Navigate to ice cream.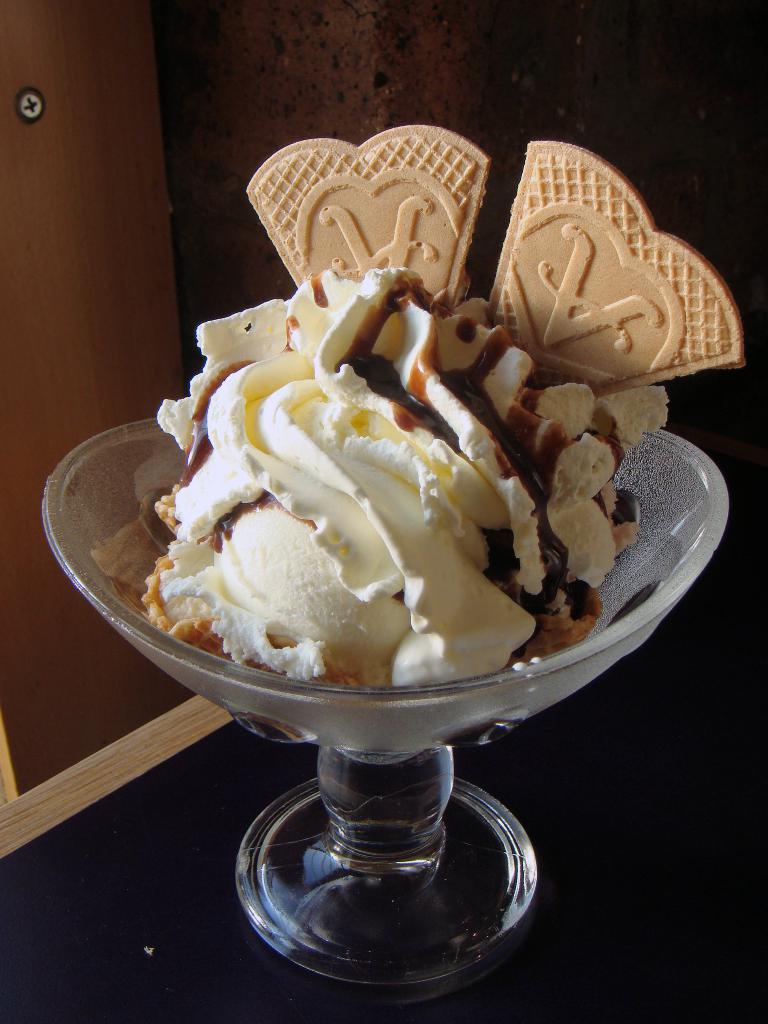
Navigation target: 150:264:669:756.
